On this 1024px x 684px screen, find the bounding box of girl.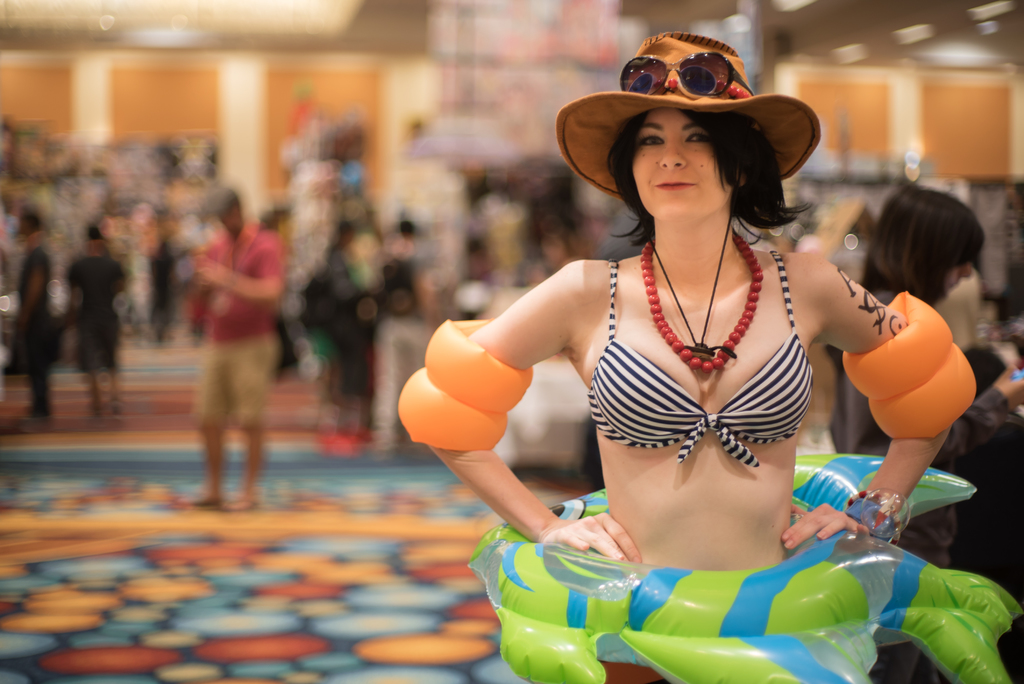
Bounding box: l=395, t=28, r=978, b=683.
